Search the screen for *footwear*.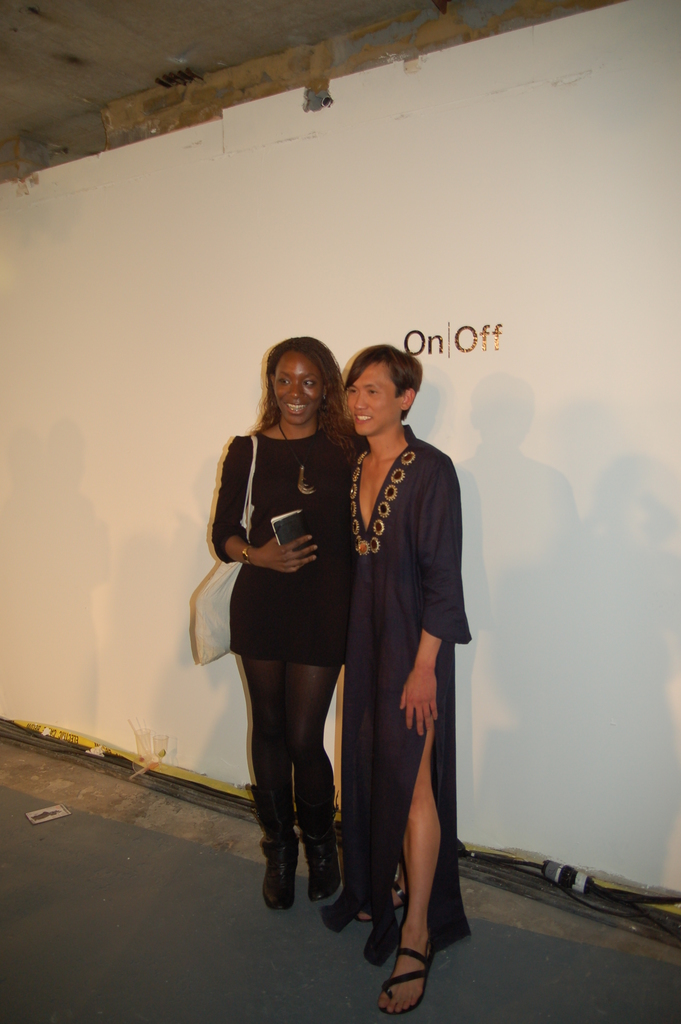
Found at 377, 936, 432, 1017.
